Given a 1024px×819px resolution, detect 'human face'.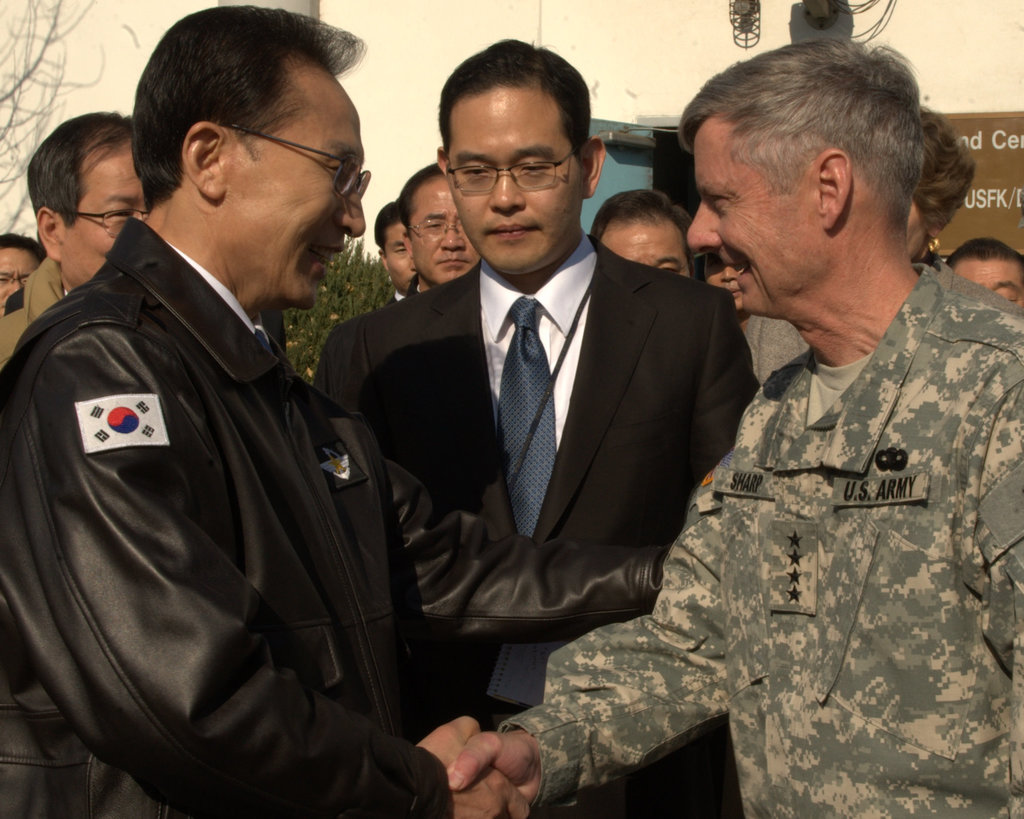
[0,254,40,301].
